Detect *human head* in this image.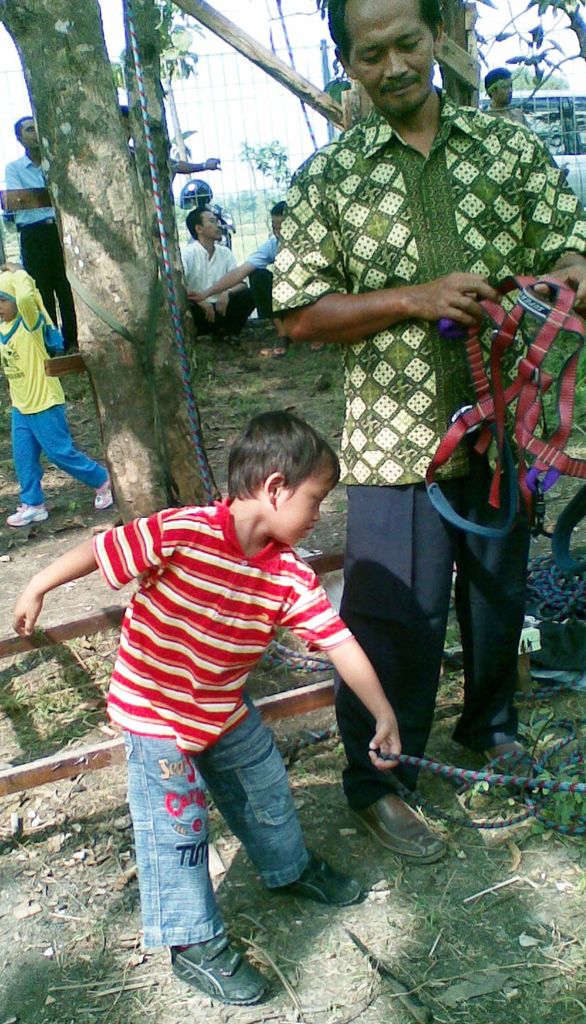
Detection: region(345, 6, 461, 112).
